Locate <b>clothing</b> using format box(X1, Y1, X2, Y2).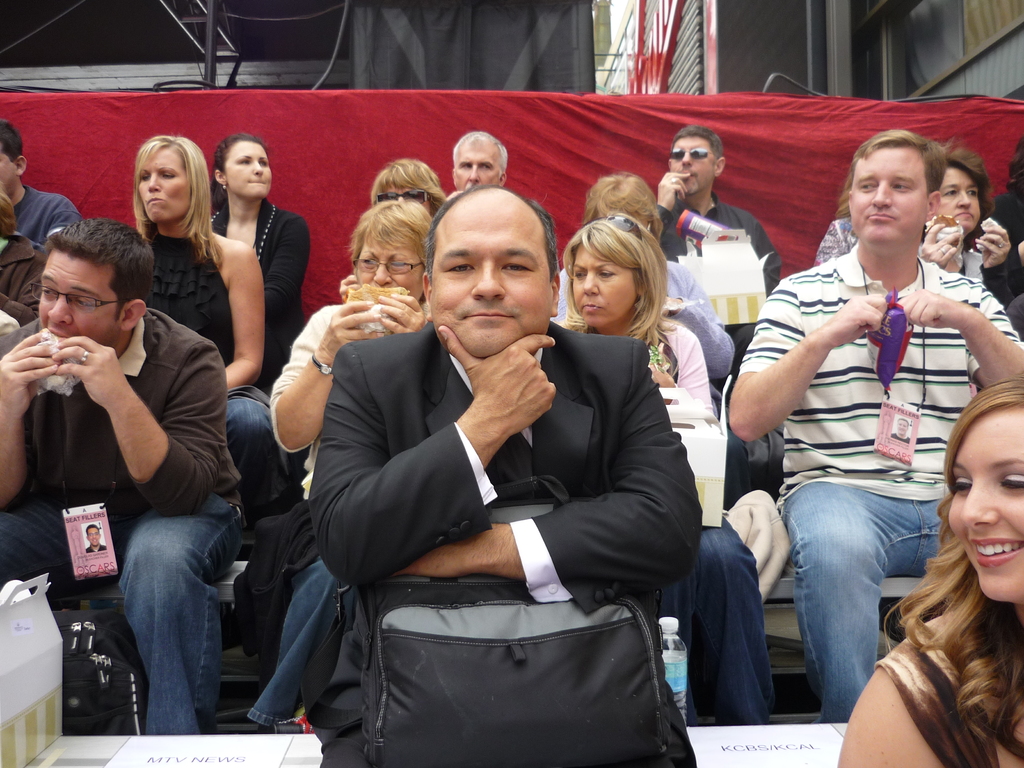
box(232, 296, 401, 683).
